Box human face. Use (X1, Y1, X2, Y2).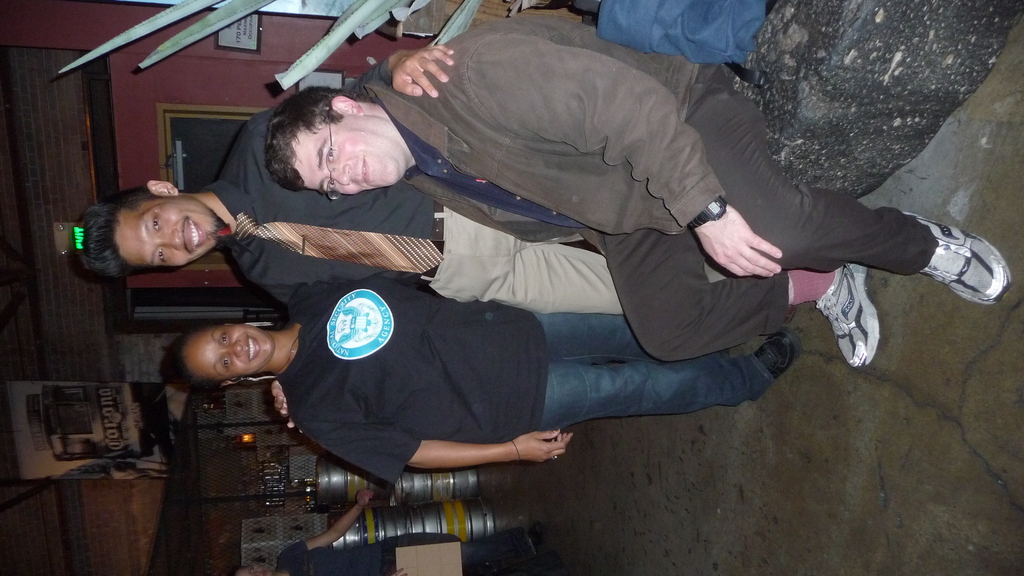
(189, 321, 273, 377).
